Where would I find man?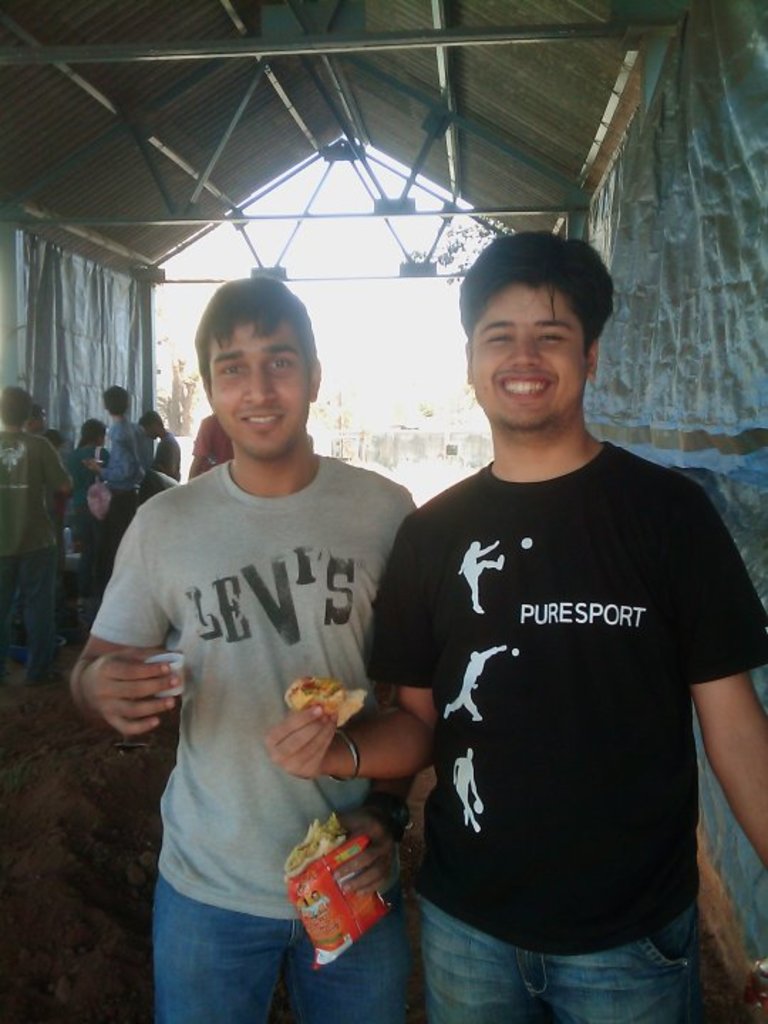
At [262, 222, 767, 1023].
